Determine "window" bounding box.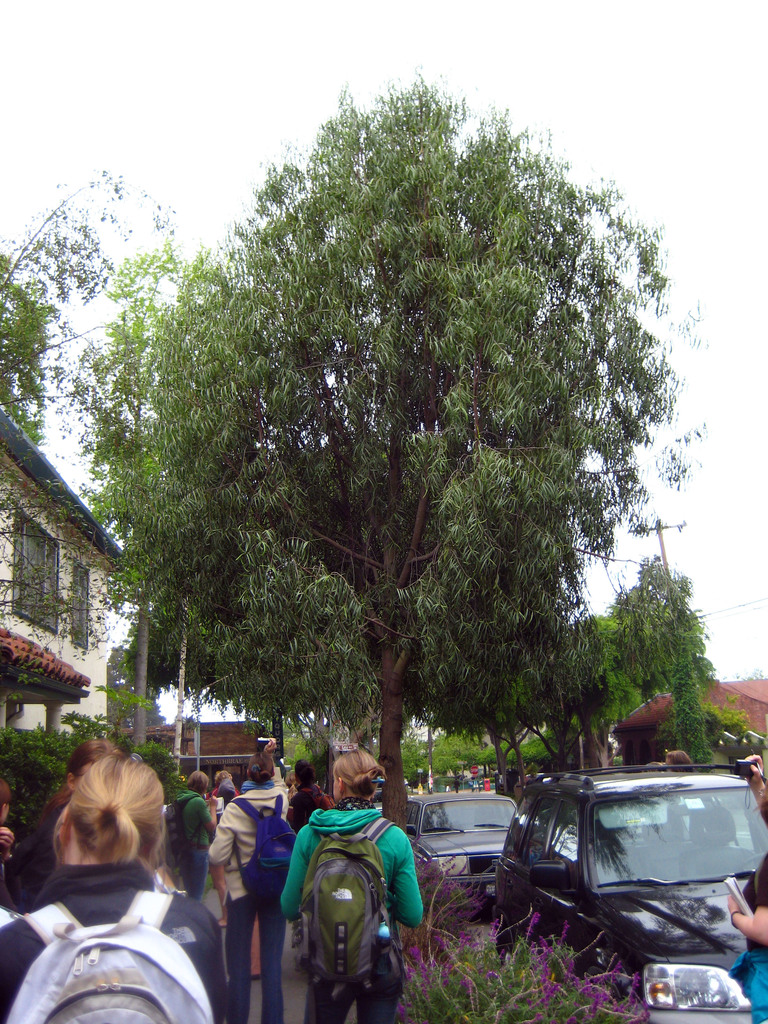
Determined: [left=60, top=556, right=89, bottom=648].
